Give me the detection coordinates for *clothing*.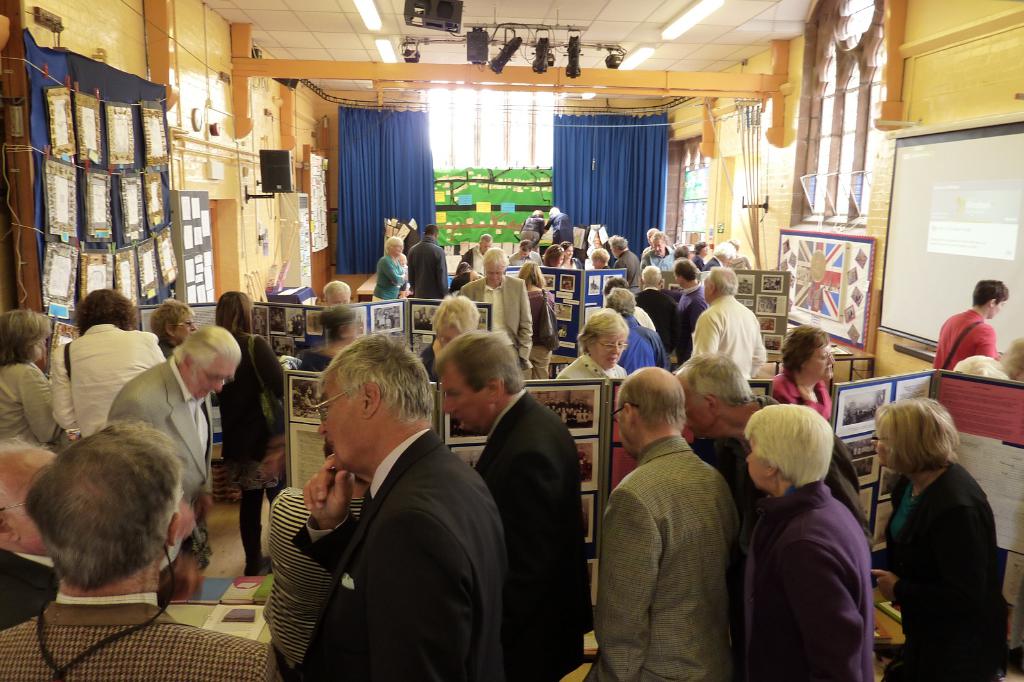
<bbox>457, 244, 486, 276</bbox>.
